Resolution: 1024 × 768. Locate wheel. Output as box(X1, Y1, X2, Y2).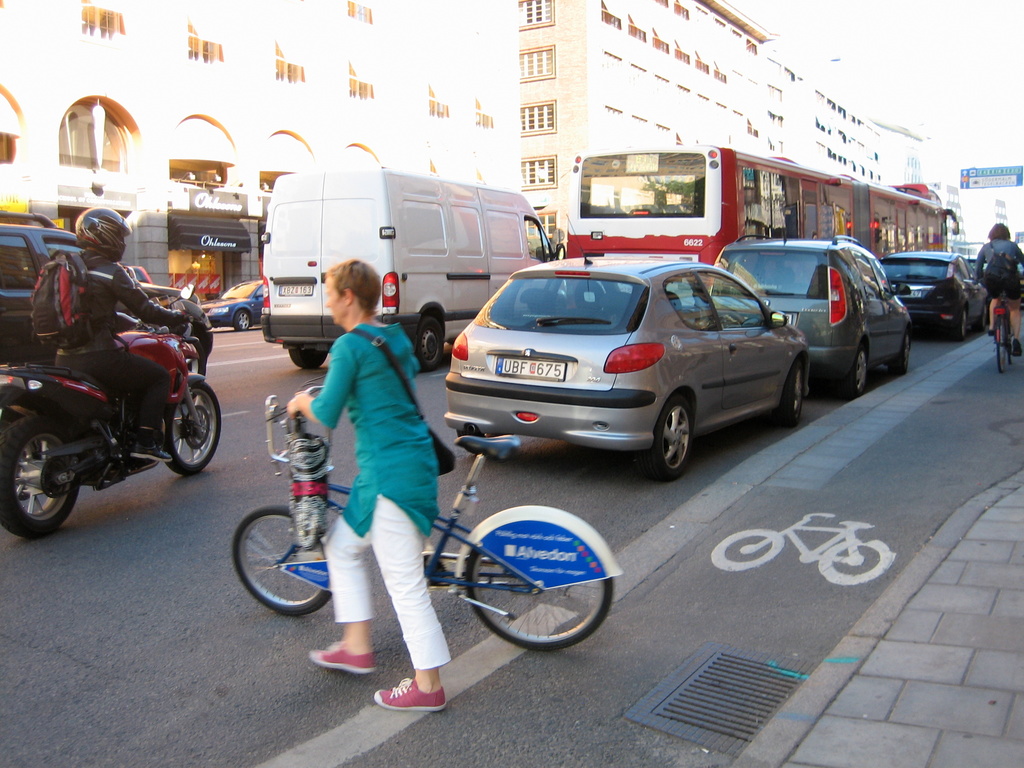
box(950, 312, 970, 341).
